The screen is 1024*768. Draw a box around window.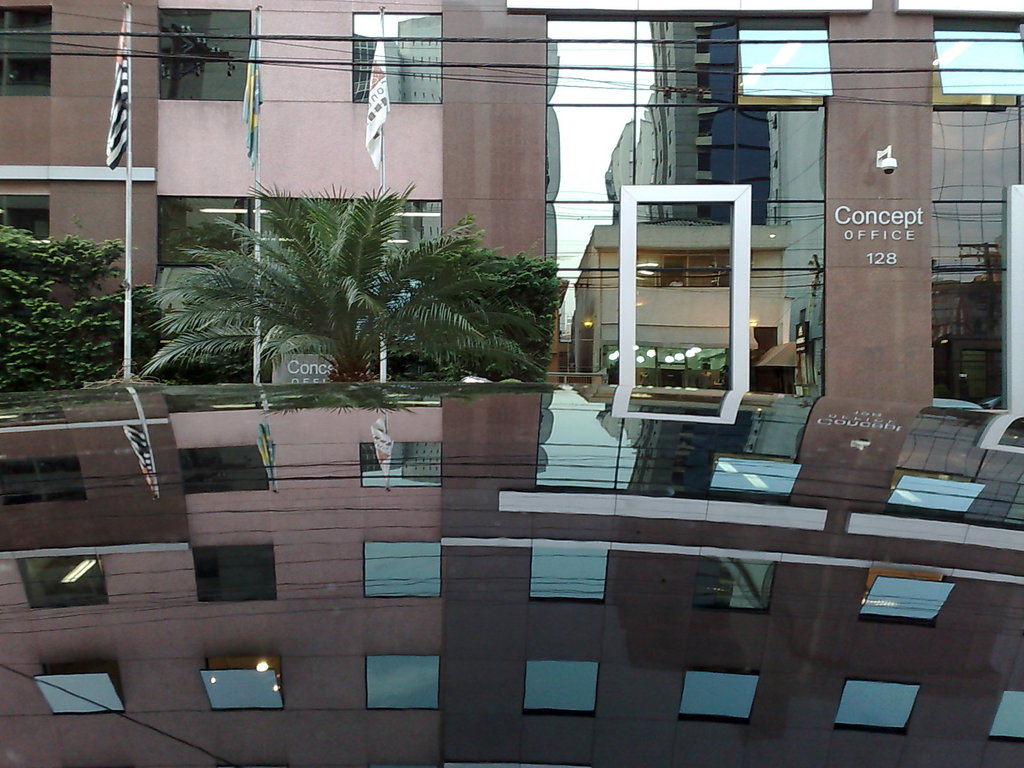
x1=845 y1=680 x2=909 y2=732.
